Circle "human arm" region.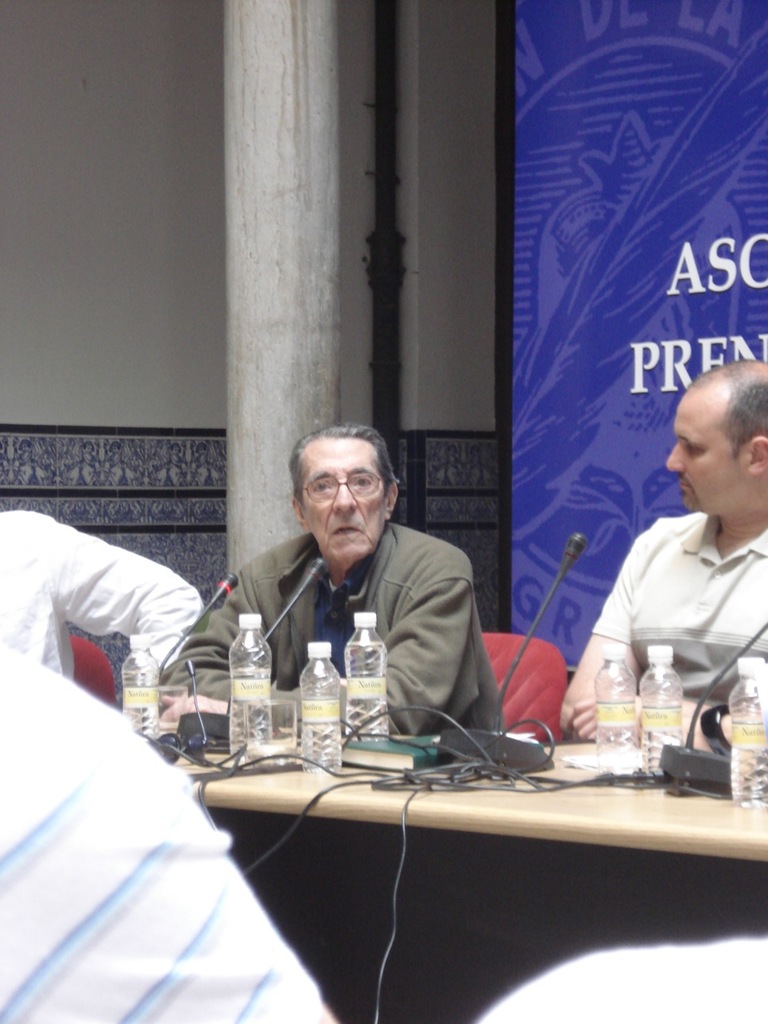
Region: [left=46, top=511, right=213, bottom=674].
